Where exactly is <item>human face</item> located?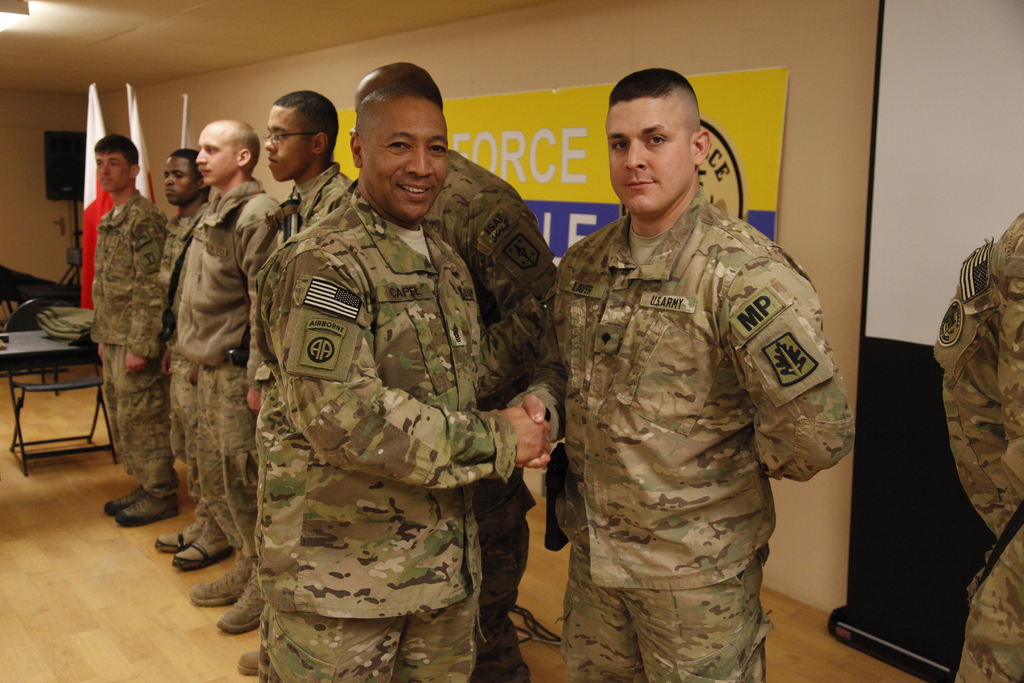
Its bounding box is bbox=[360, 96, 448, 219].
